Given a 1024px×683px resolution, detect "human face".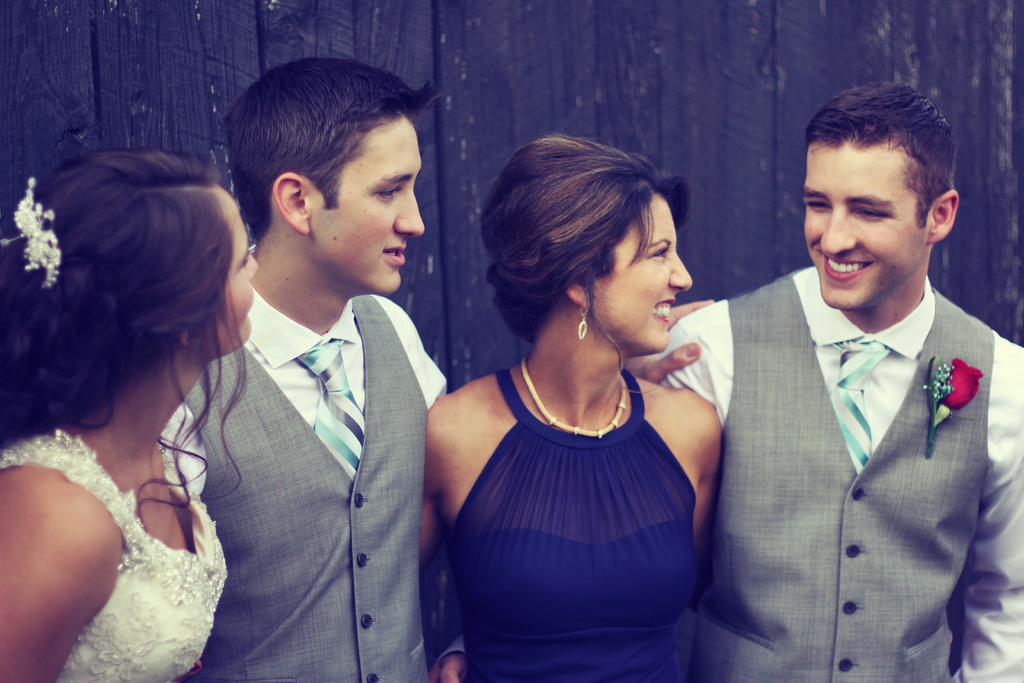
bbox=[203, 188, 255, 354].
